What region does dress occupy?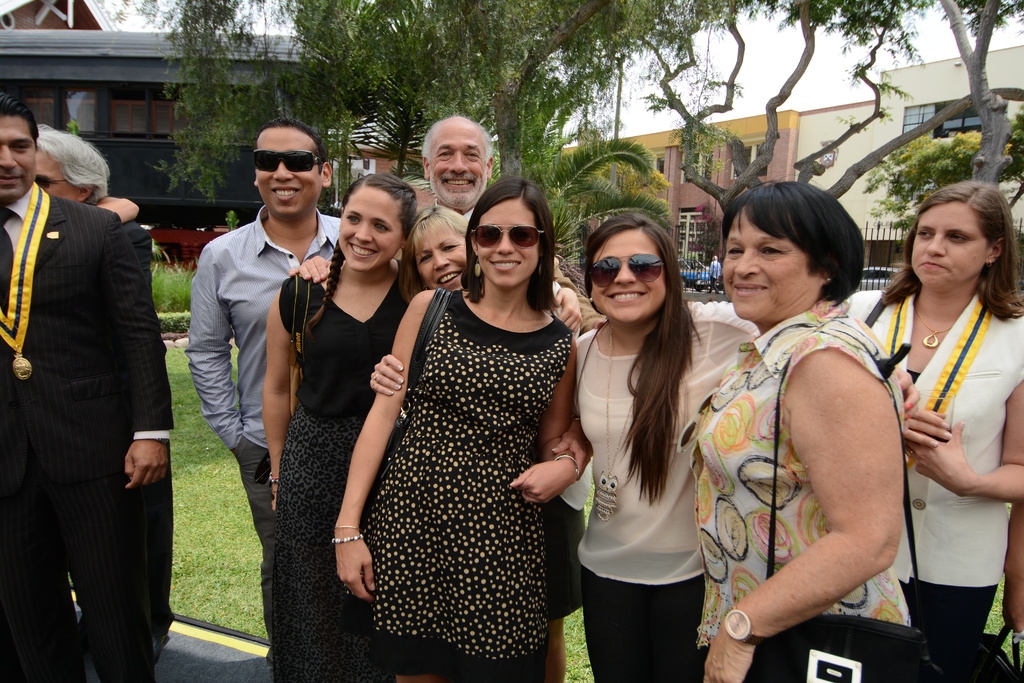
276/272/426/682.
